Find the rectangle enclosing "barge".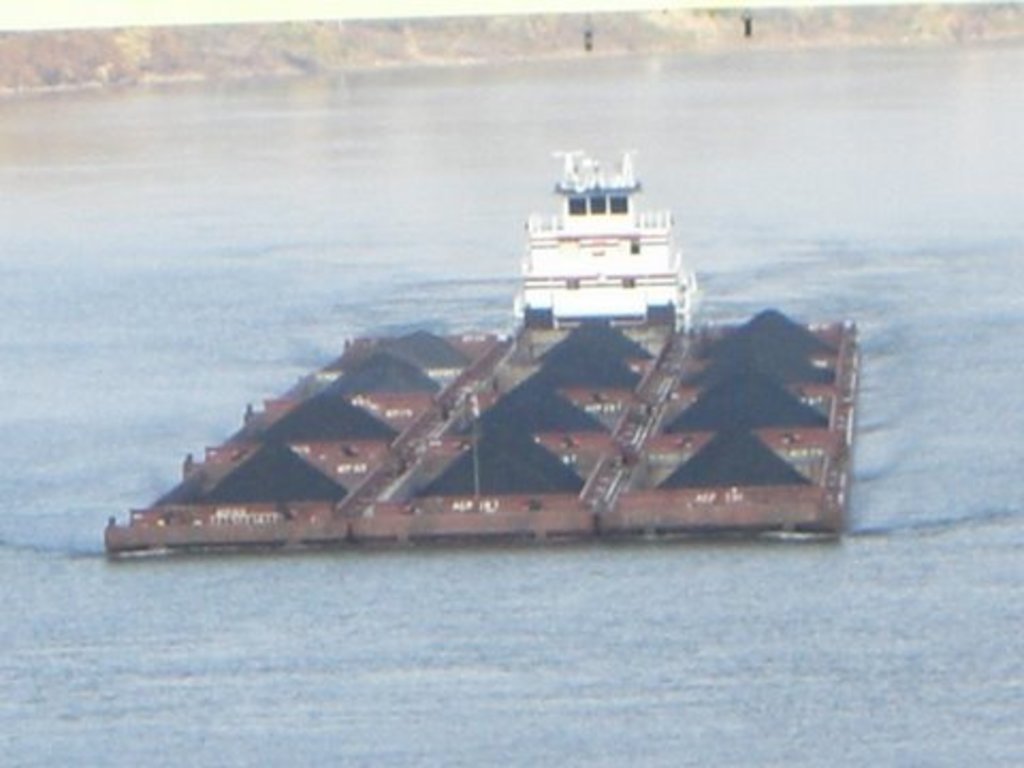
box=[107, 305, 864, 544].
